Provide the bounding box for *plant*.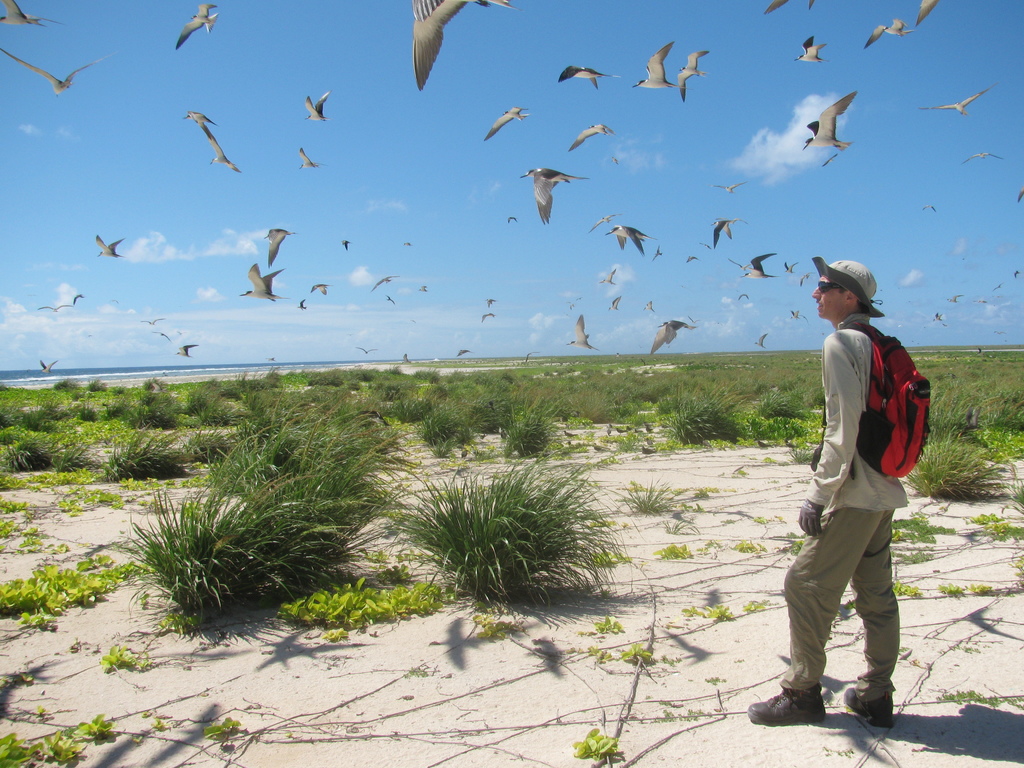
select_region(627, 641, 665, 665).
